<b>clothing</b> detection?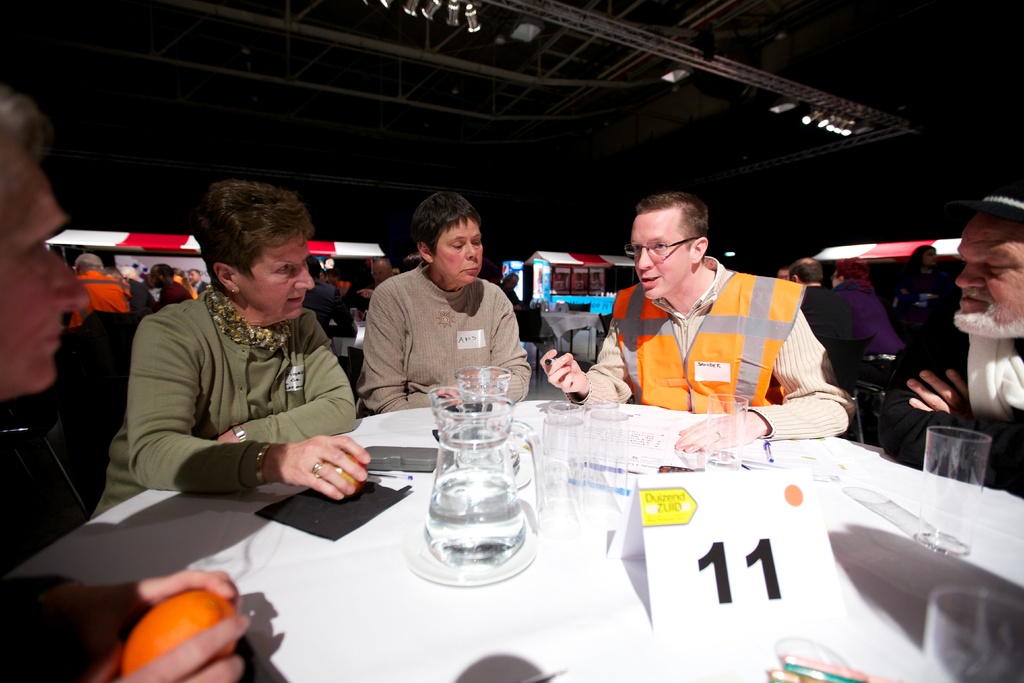
(left=961, top=315, right=1023, bottom=501)
